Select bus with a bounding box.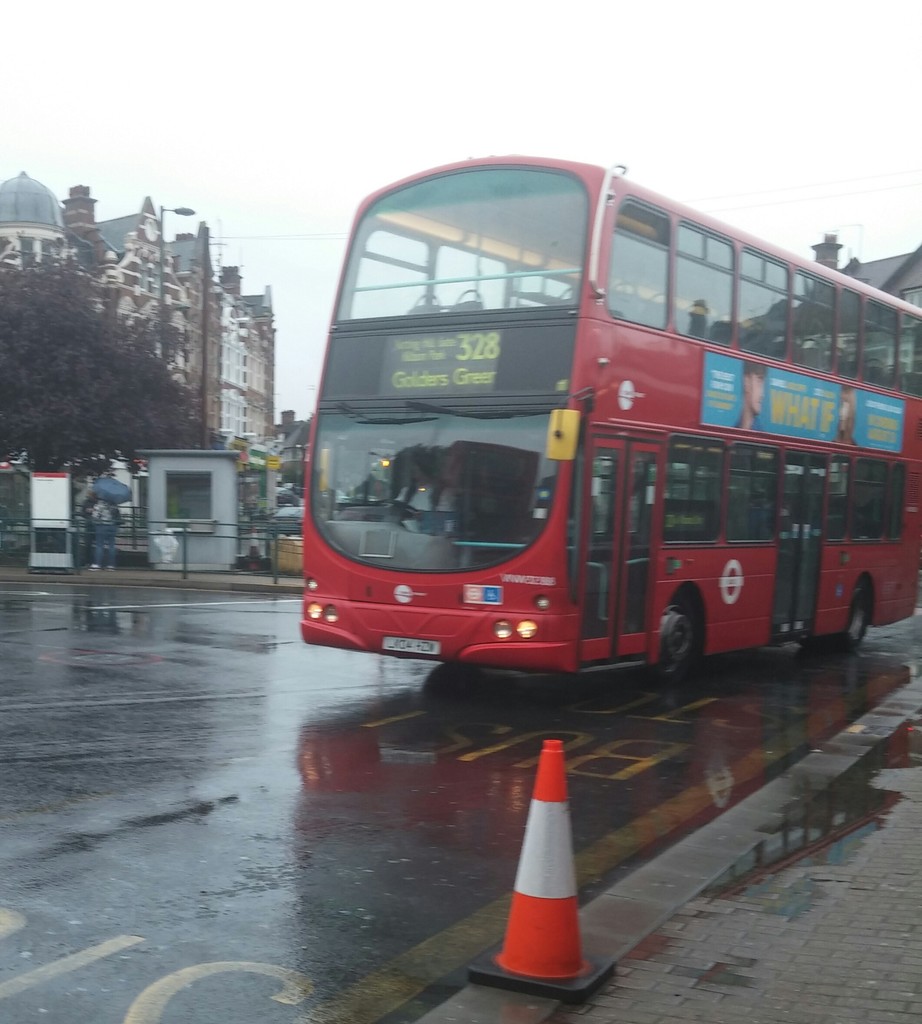
x1=296 y1=147 x2=921 y2=686.
